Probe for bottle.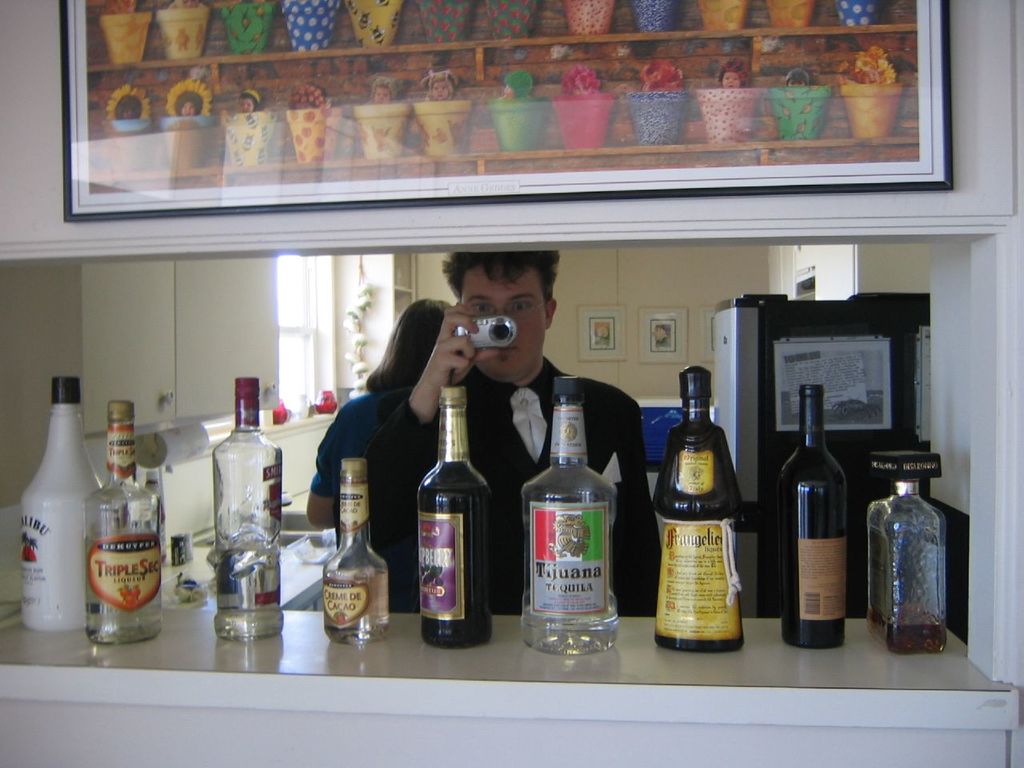
Probe result: bbox(778, 388, 847, 653).
